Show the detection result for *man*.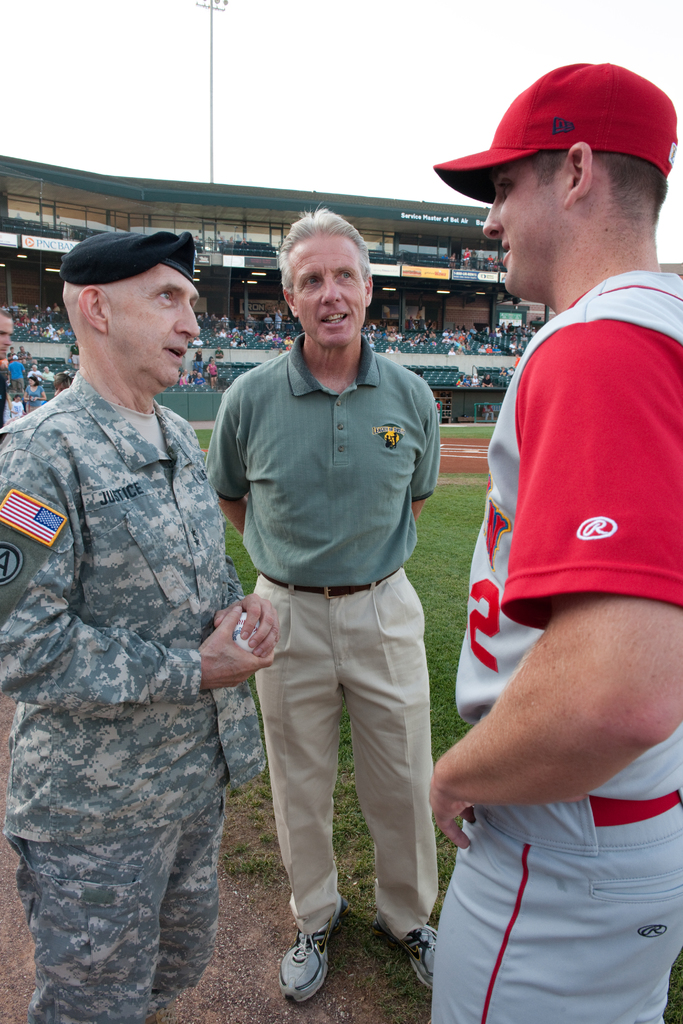
box(0, 223, 279, 1023).
